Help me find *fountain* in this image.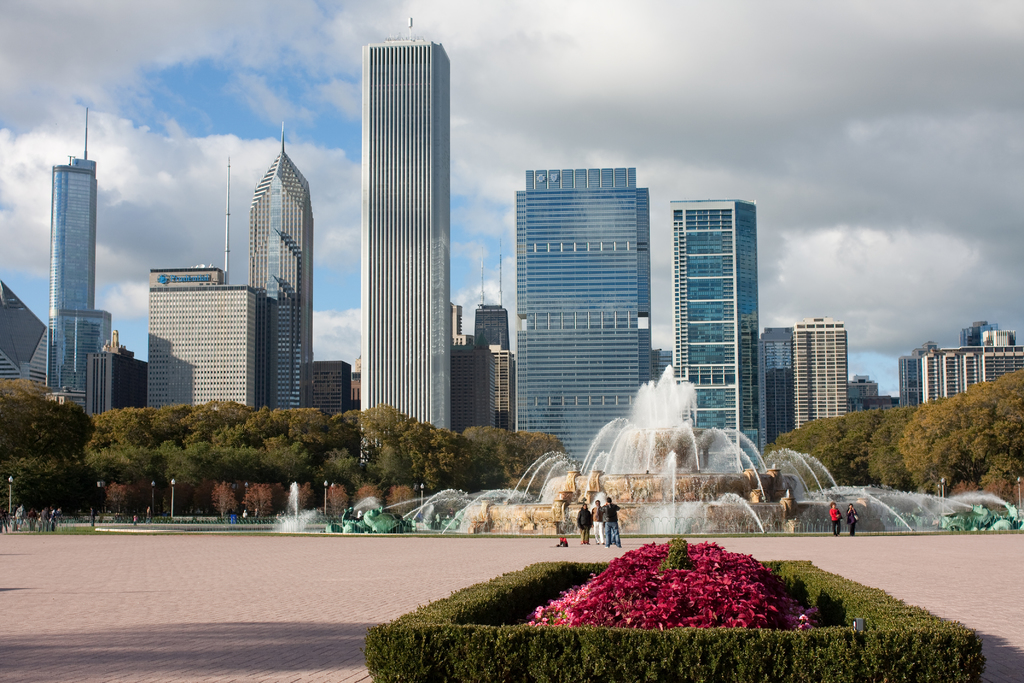
Found it: 268 363 1023 540.
